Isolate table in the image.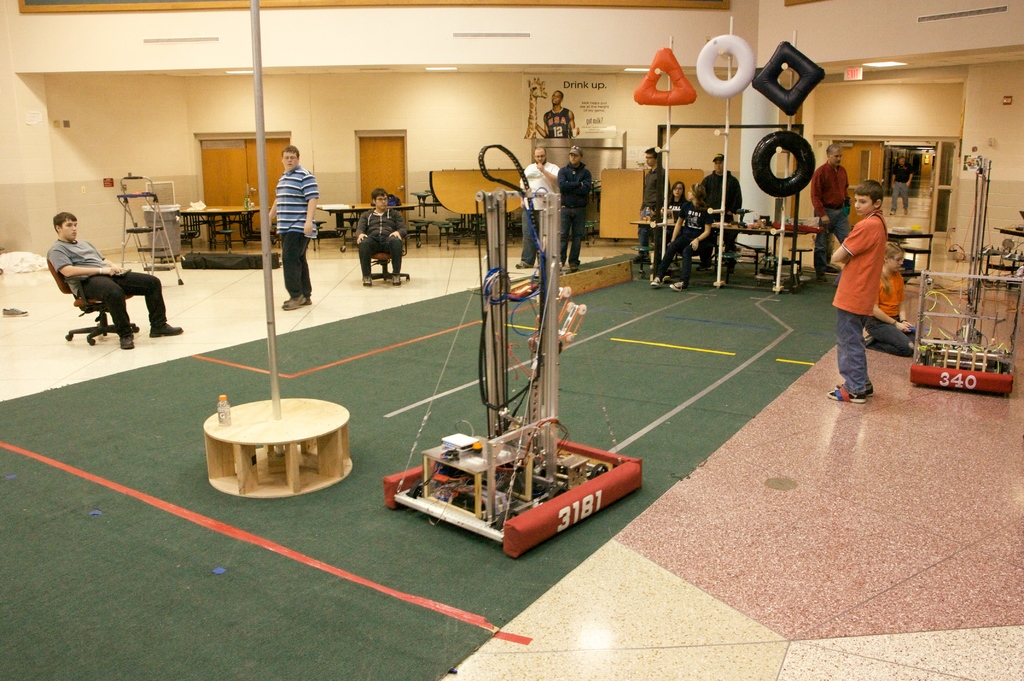
Isolated region: l=198, t=395, r=356, b=492.
